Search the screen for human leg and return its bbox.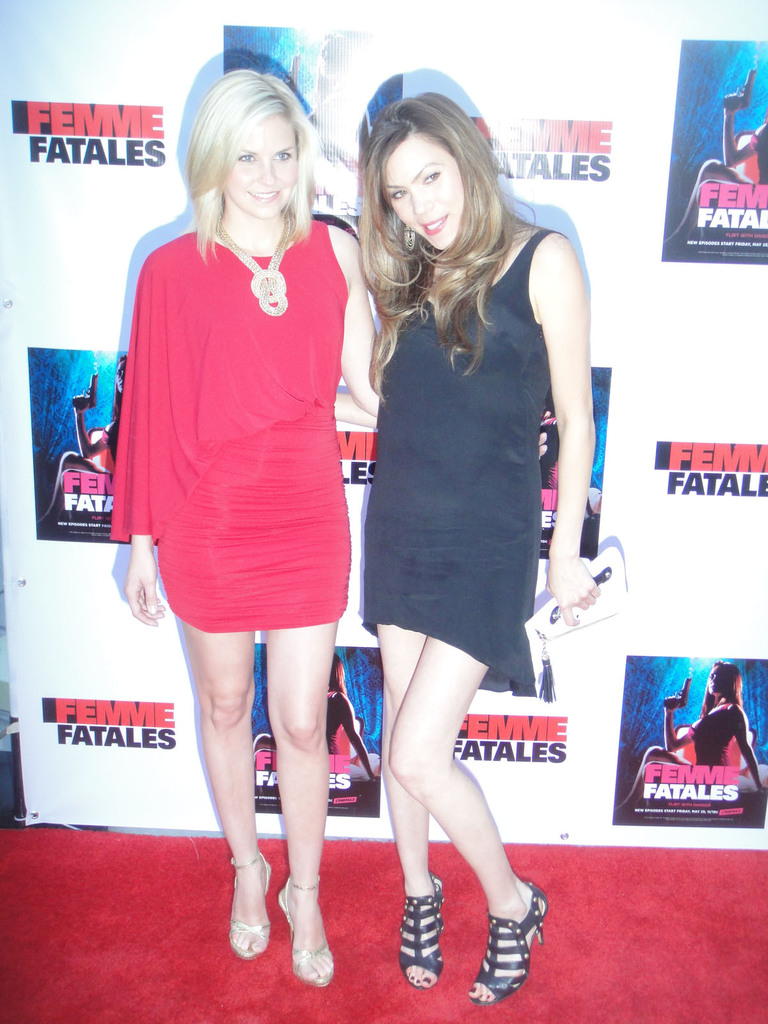
Found: 611/742/689/814.
